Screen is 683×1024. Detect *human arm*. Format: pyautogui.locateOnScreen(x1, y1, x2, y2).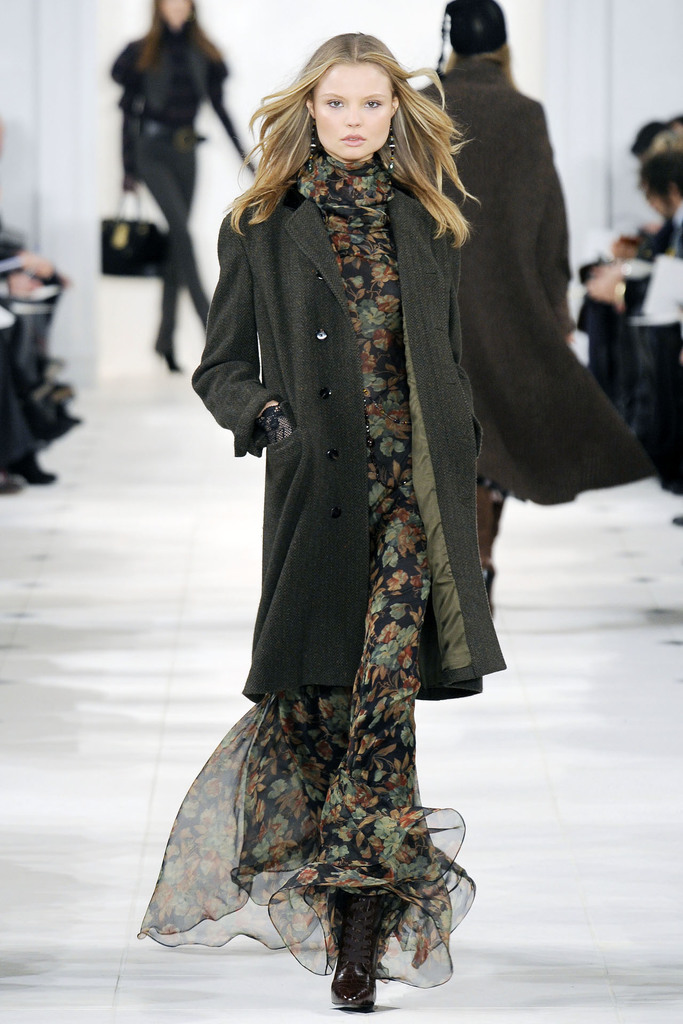
pyautogui.locateOnScreen(531, 99, 576, 344).
